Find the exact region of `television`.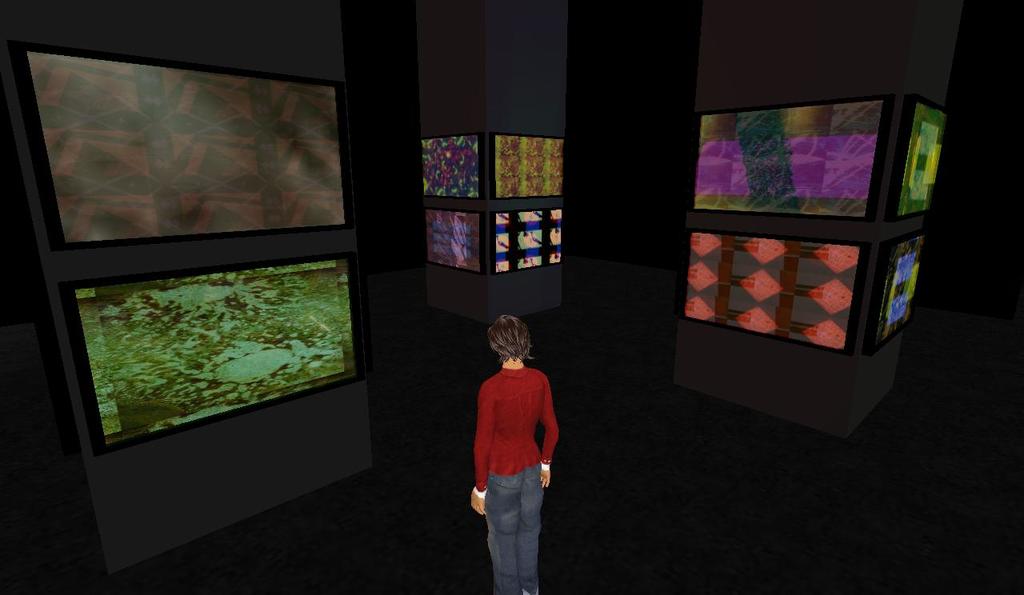
Exact region: [416,125,479,200].
